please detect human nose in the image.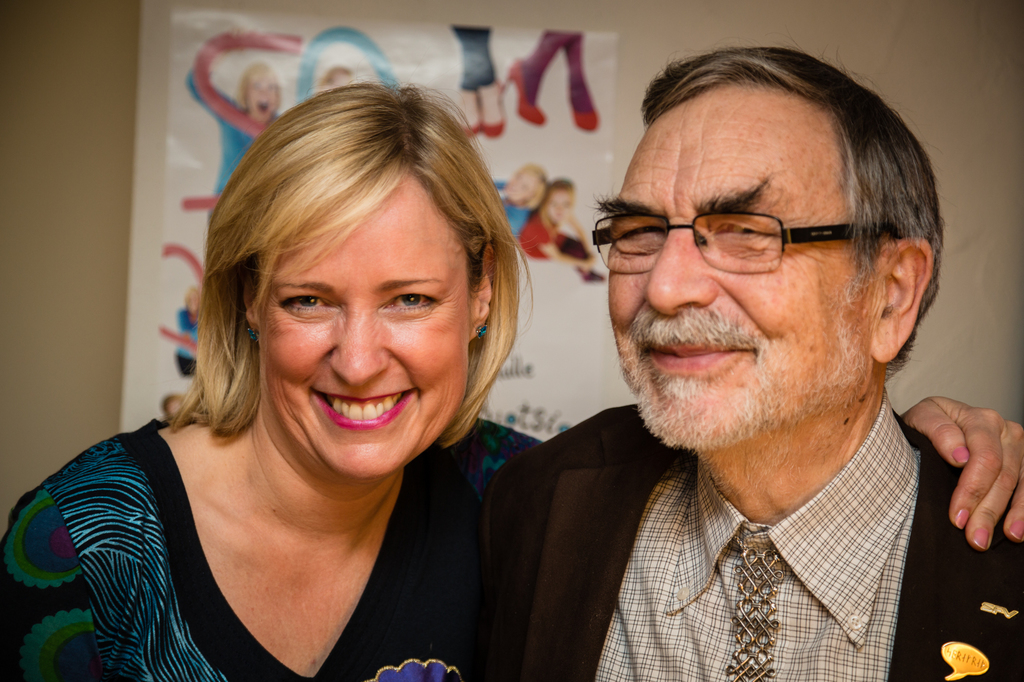
(x1=330, y1=315, x2=388, y2=383).
